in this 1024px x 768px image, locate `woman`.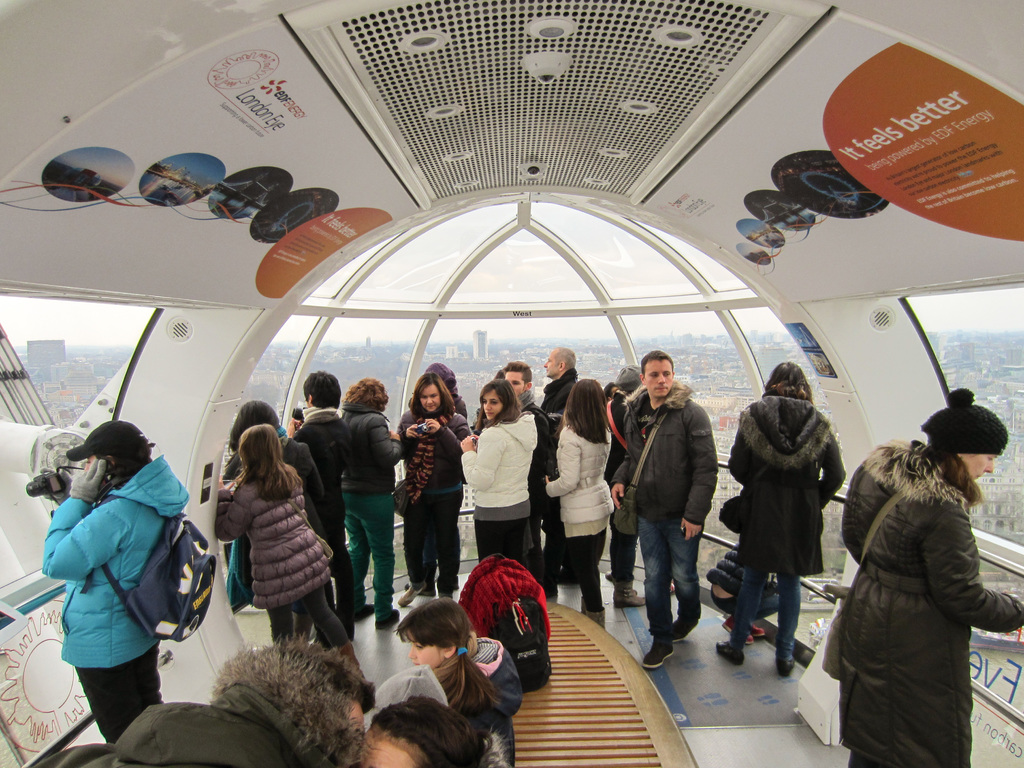
Bounding box: 720,360,849,667.
